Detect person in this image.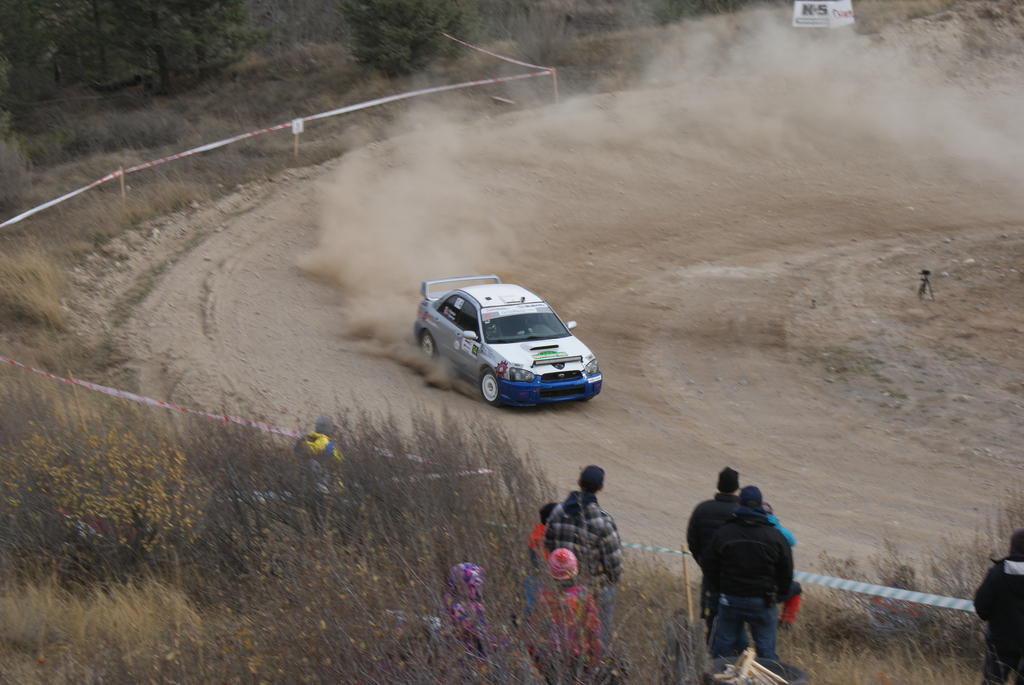
Detection: rect(525, 493, 562, 576).
